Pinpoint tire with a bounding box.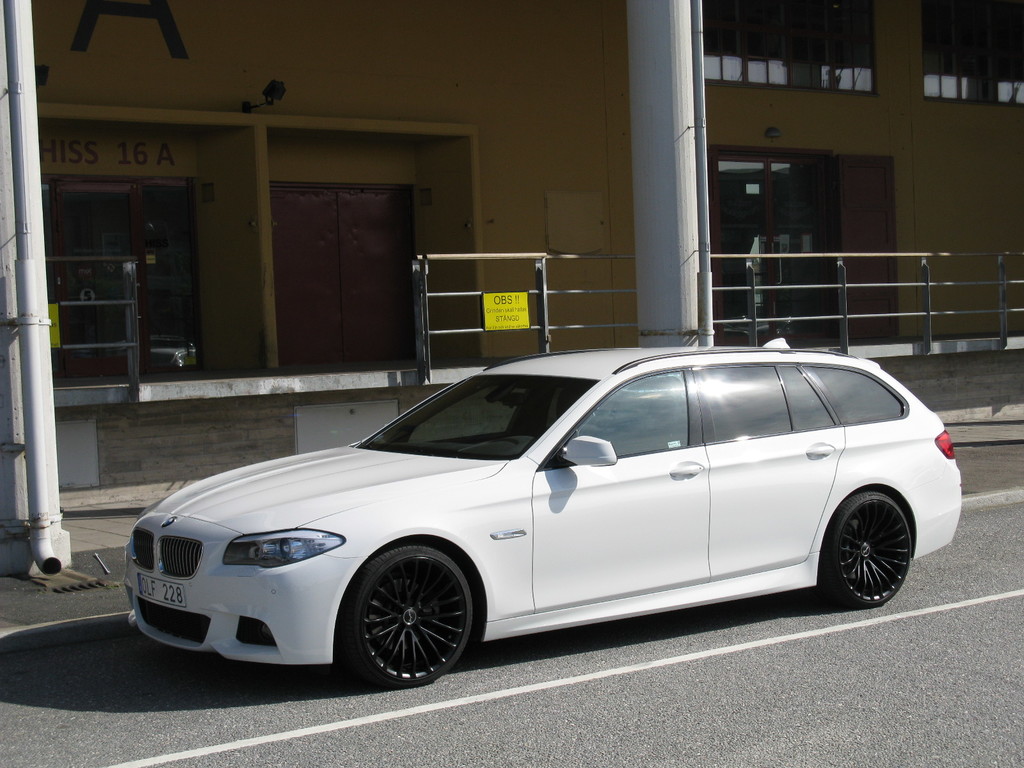
<bbox>820, 491, 911, 606</bbox>.
